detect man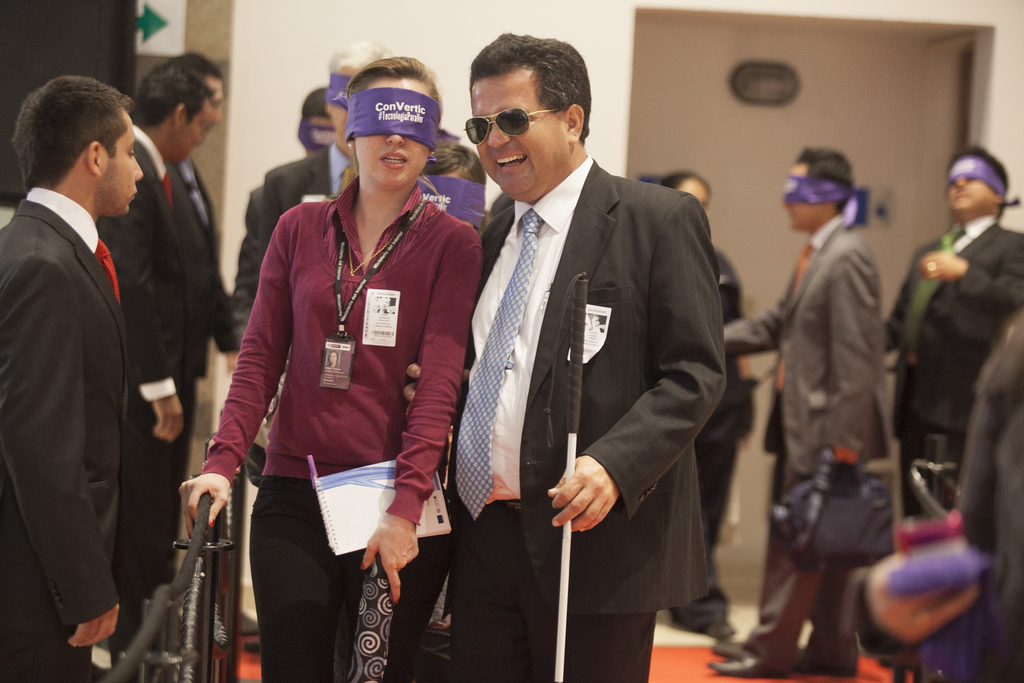
(x1=250, y1=37, x2=402, y2=311)
